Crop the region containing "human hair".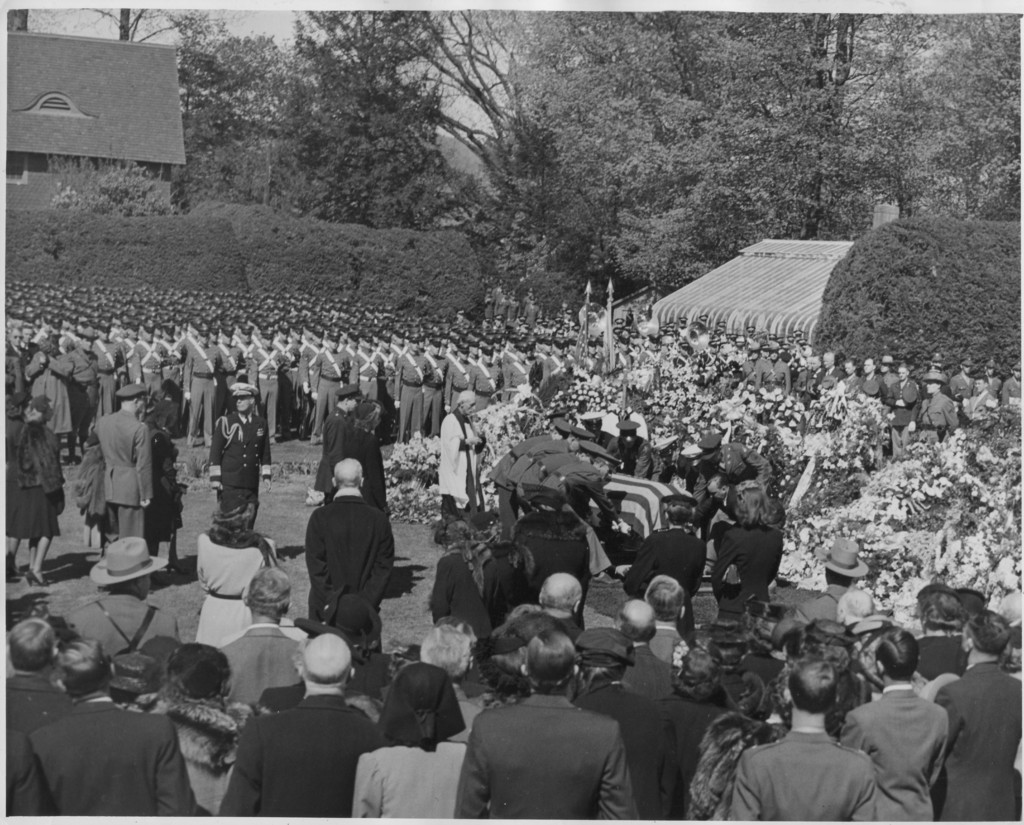
Crop region: select_region(668, 637, 724, 707).
